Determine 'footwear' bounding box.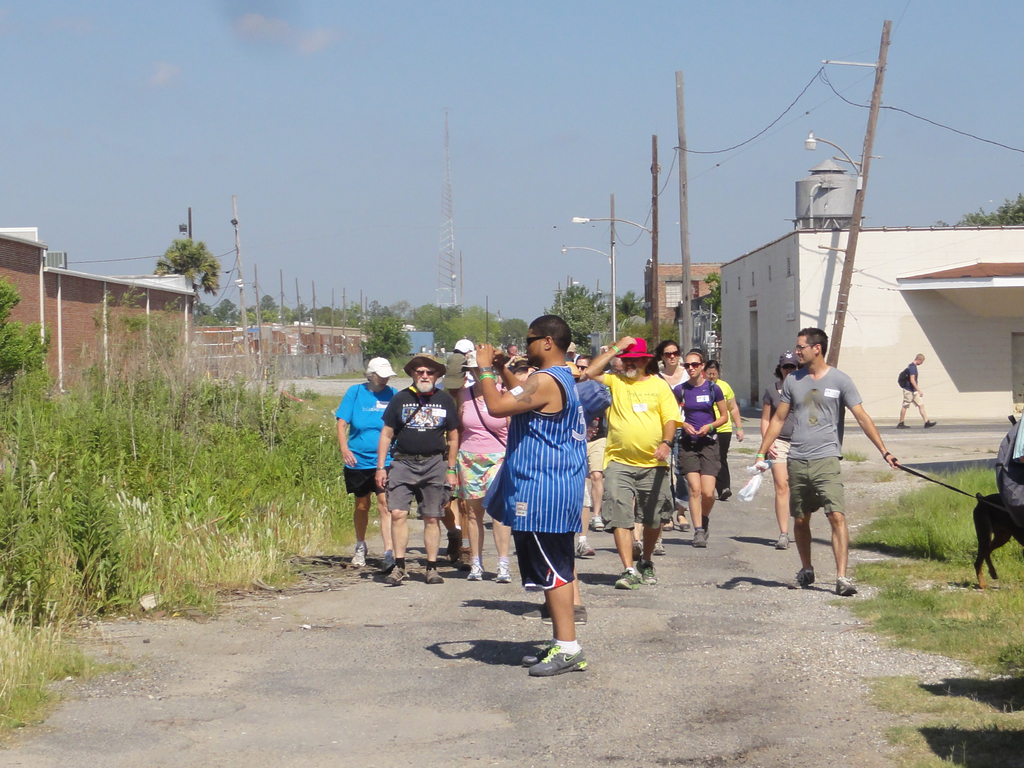
Determined: bbox=[834, 576, 854, 598].
